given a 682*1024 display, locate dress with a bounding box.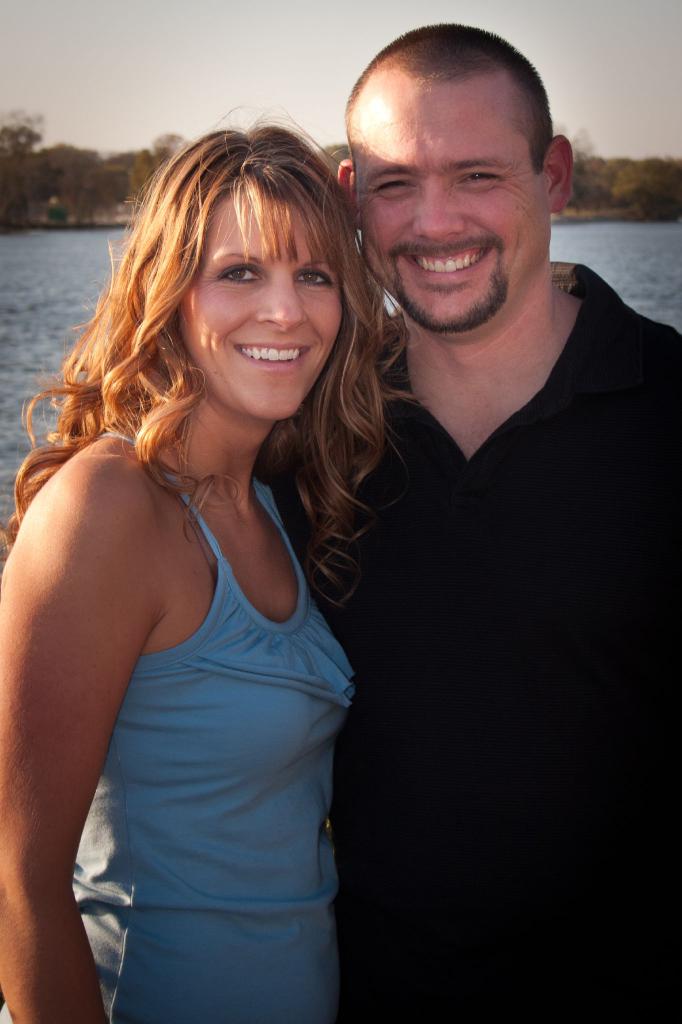
Located: locate(0, 428, 346, 1023).
